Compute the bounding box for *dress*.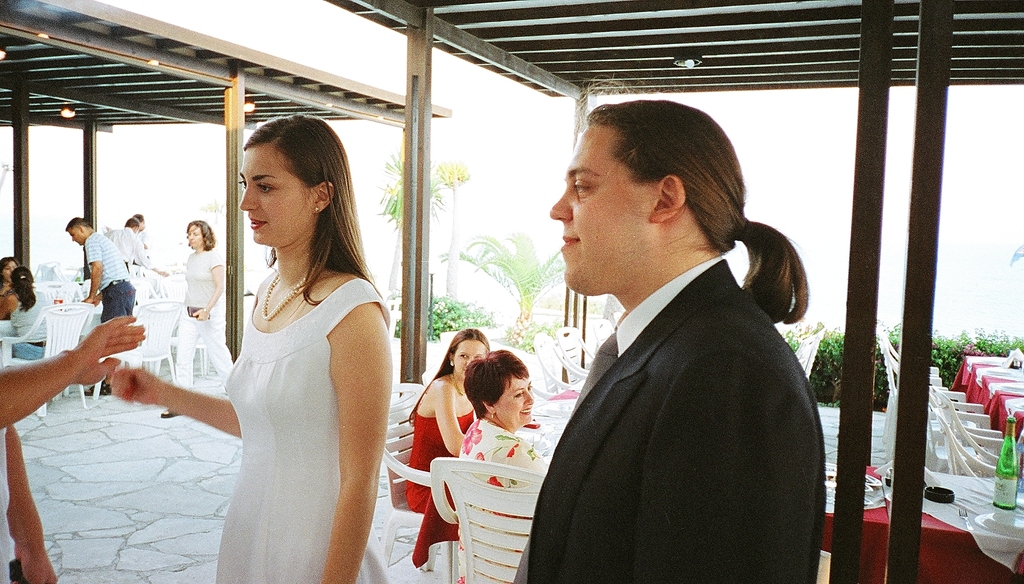
BBox(248, 248, 384, 578).
